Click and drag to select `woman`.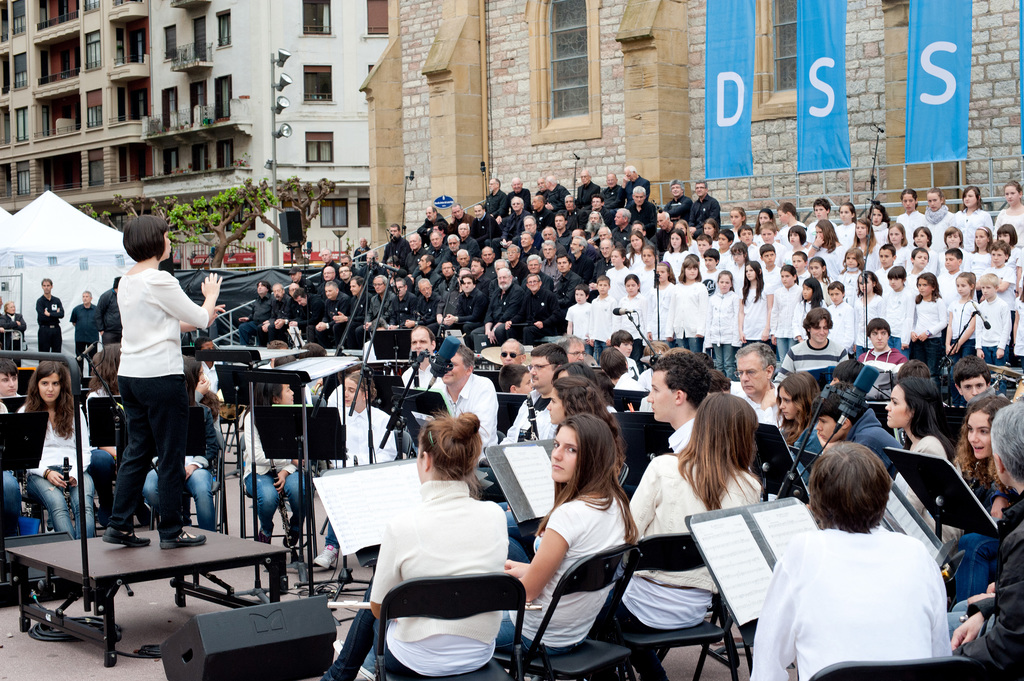
Selection: <box>871,377,948,550</box>.
